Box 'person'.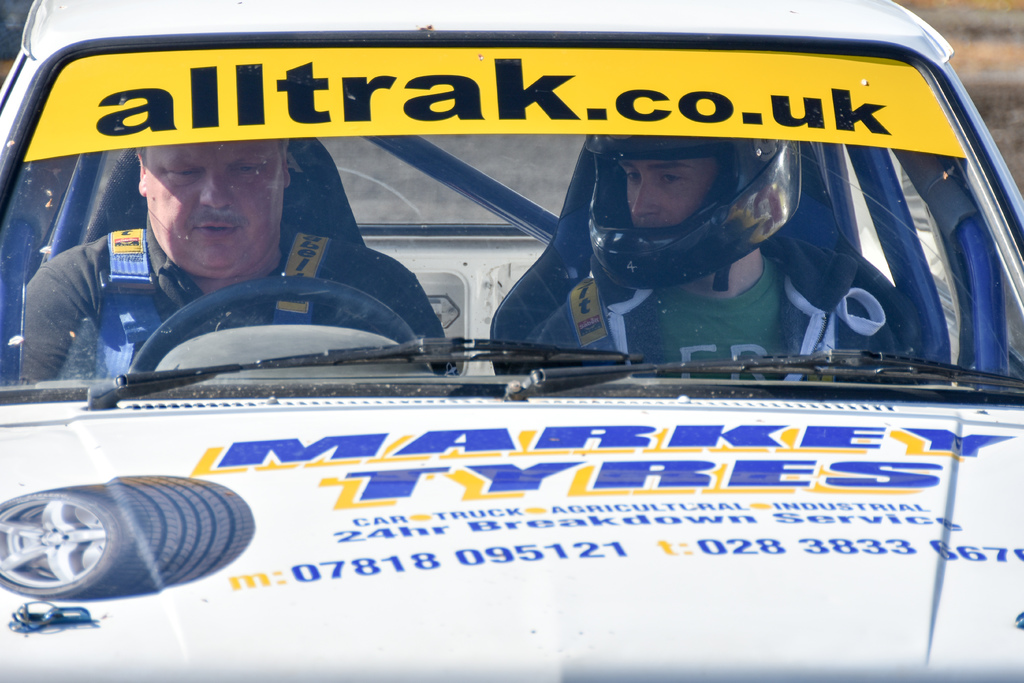
(53, 65, 439, 404).
